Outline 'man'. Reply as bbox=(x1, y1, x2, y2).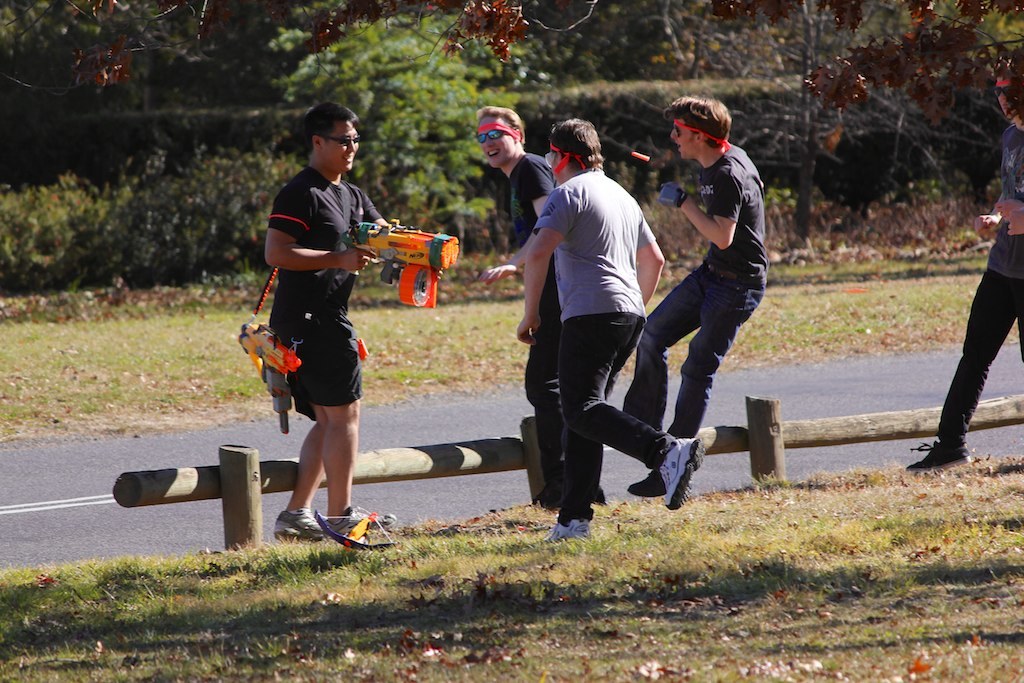
bbox=(261, 100, 396, 543).
